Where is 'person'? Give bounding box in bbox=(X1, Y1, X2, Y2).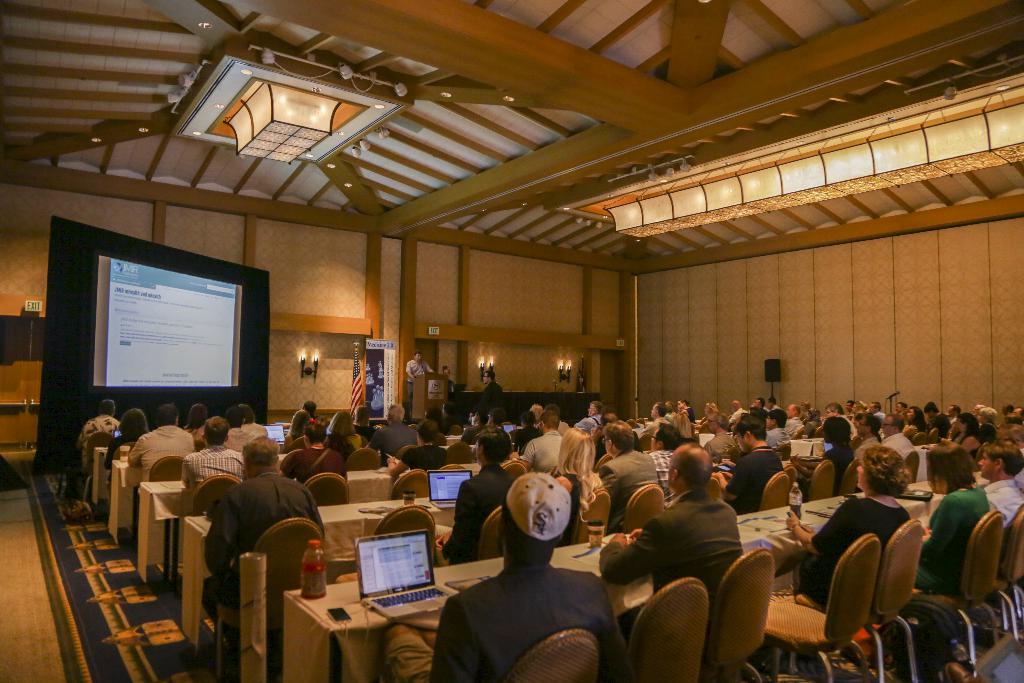
bbox=(432, 431, 509, 565).
